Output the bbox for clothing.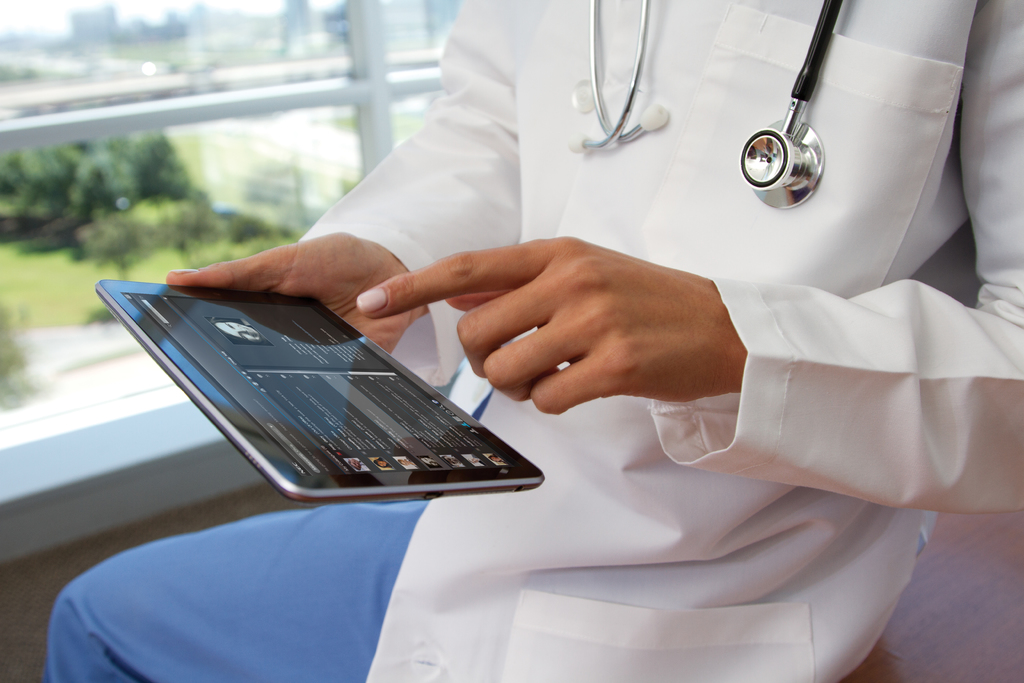
[42,0,1023,682].
